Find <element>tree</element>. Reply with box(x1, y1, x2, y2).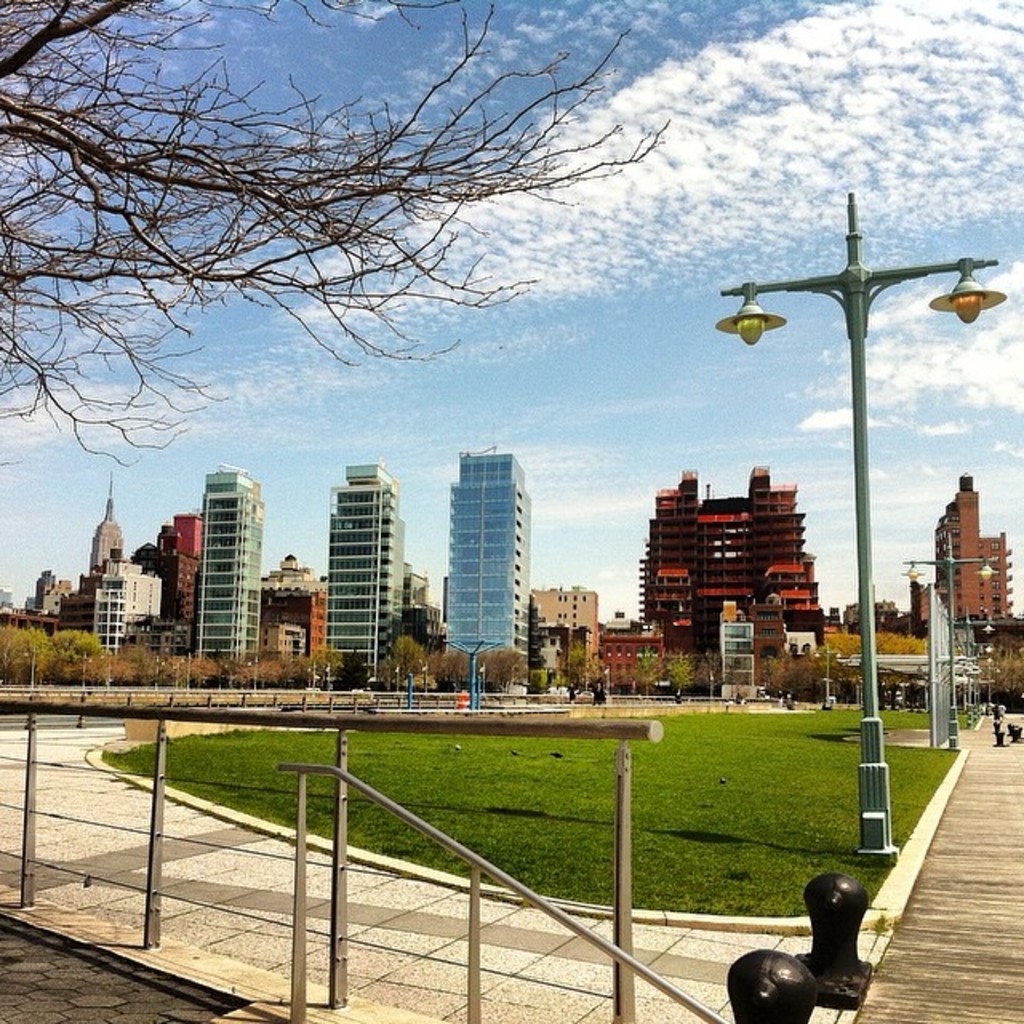
box(242, 651, 259, 686).
